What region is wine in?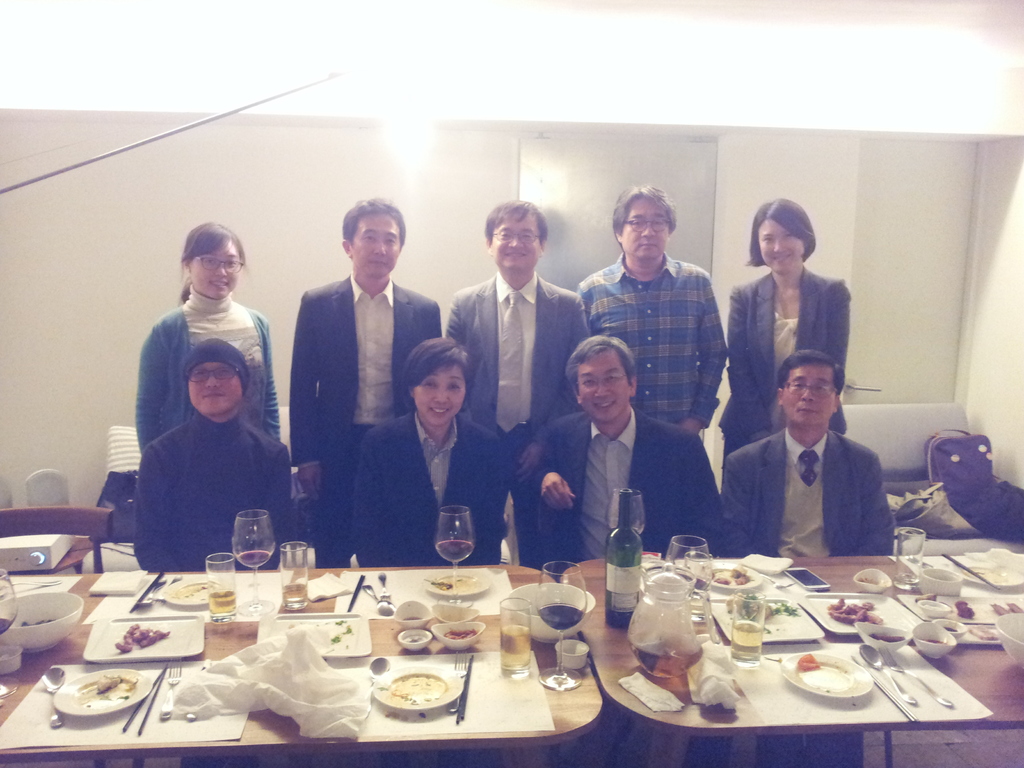
{"left": 606, "top": 488, "right": 640, "bottom": 629}.
